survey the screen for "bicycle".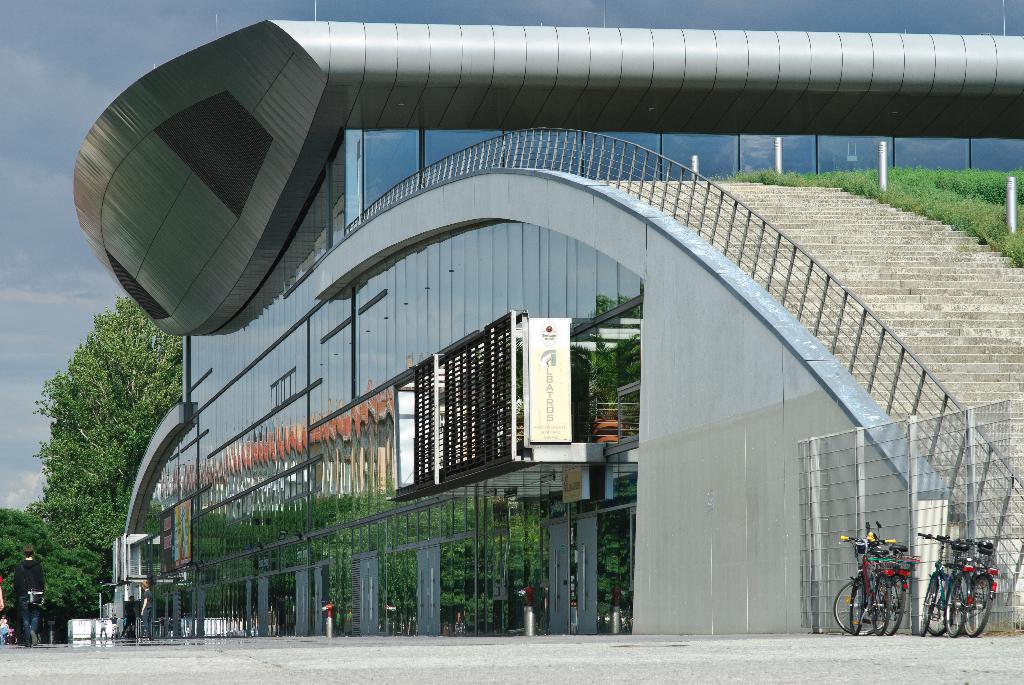
Survey found: locate(859, 518, 920, 636).
